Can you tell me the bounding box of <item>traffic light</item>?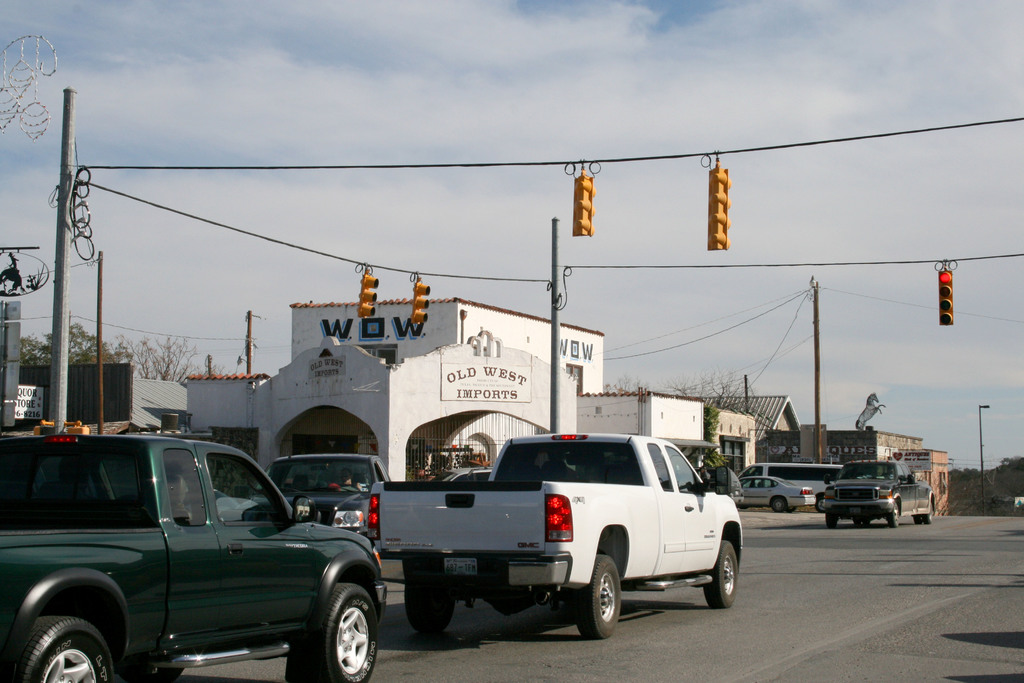
BBox(356, 265, 378, 318).
